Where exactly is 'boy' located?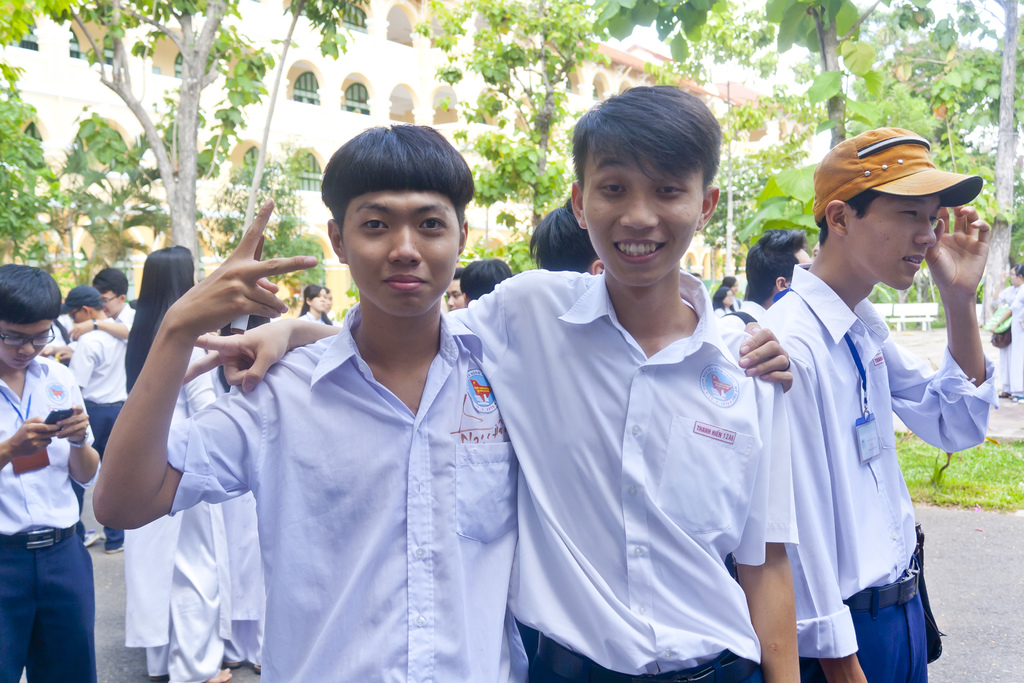
Its bounding box is BBox(182, 81, 803, 682).
